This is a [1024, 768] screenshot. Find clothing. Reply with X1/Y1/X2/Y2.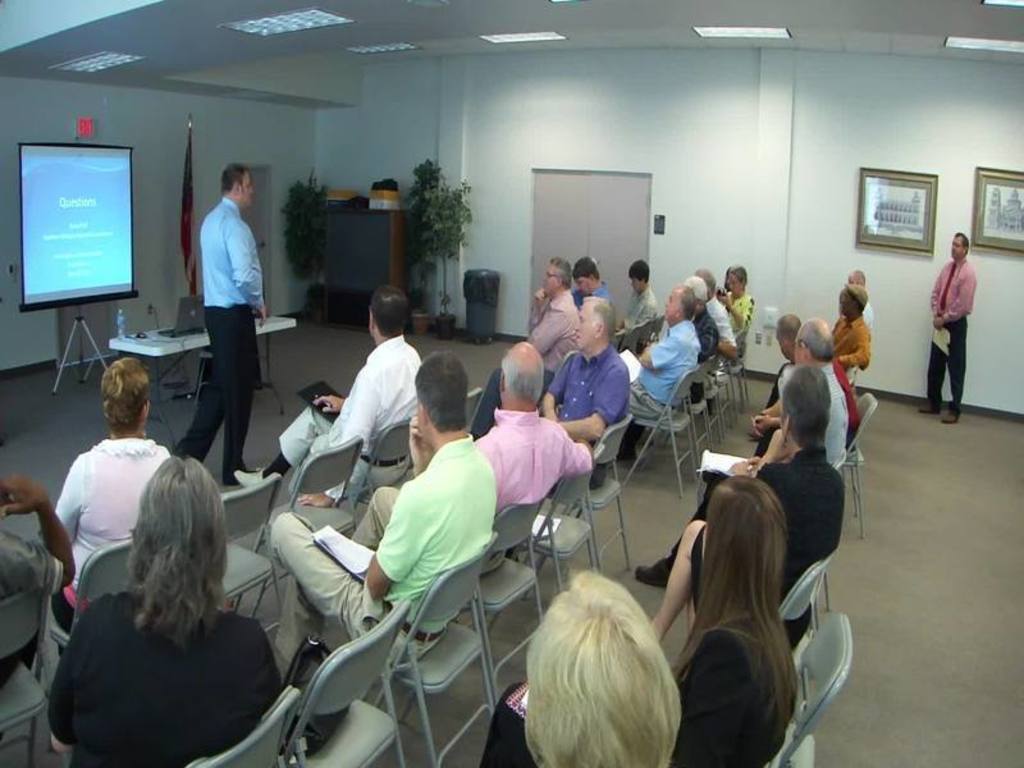
666/365/846/561.
